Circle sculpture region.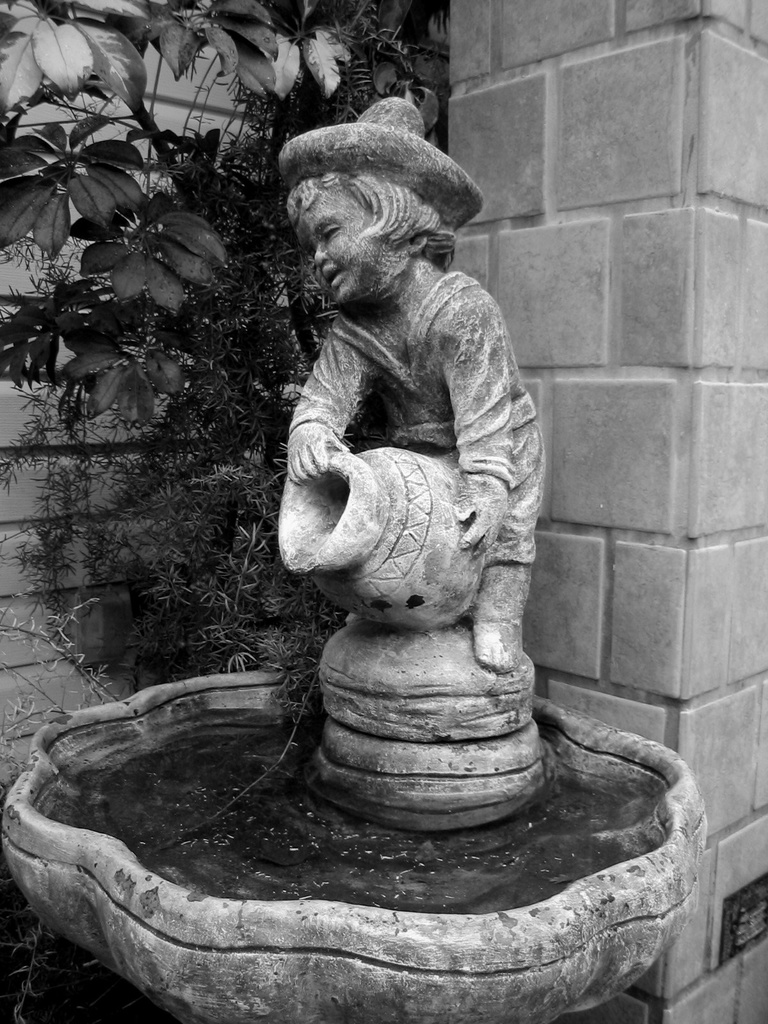
Region: rect(236, 105, 609, 862).
